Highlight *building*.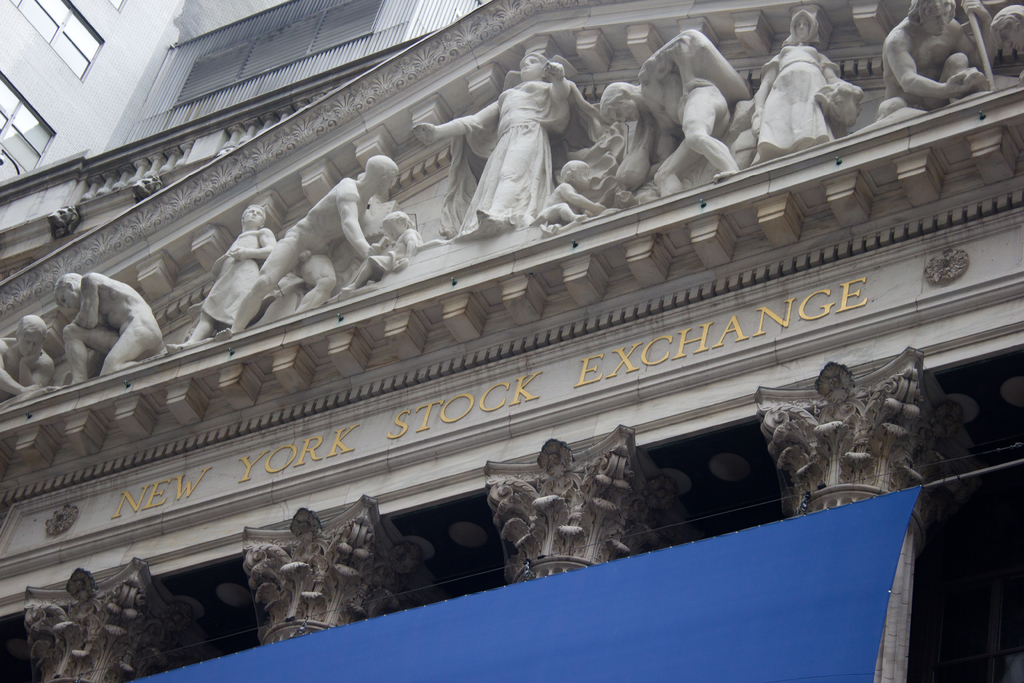
Highlighted region: box(0, 0, 1023, 680).
